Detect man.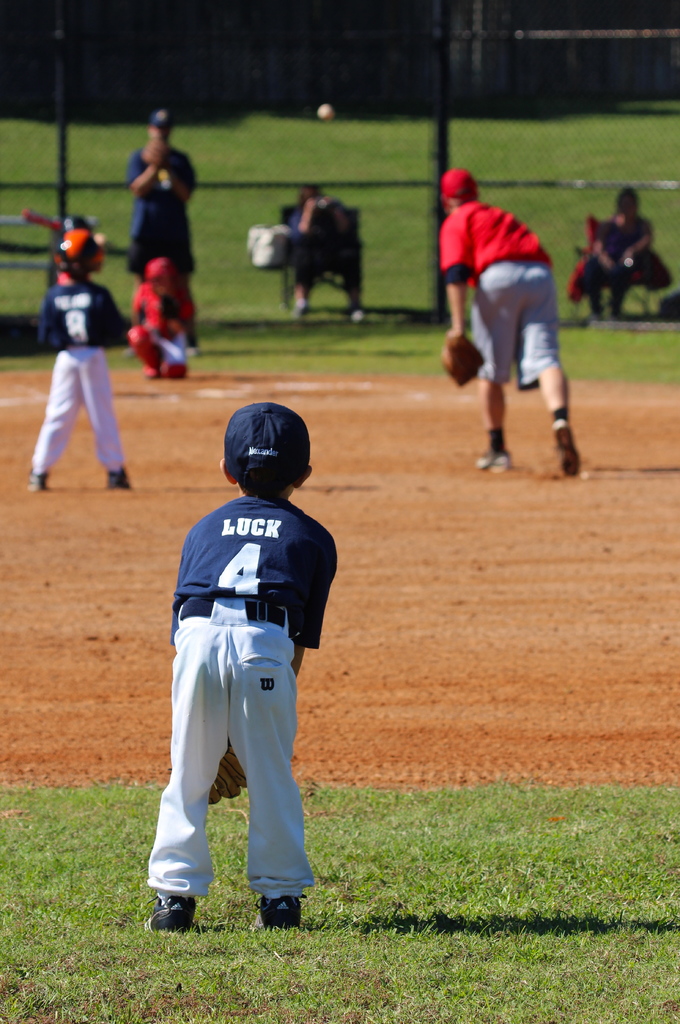
Detected at box(429, 155, 584, 475).
